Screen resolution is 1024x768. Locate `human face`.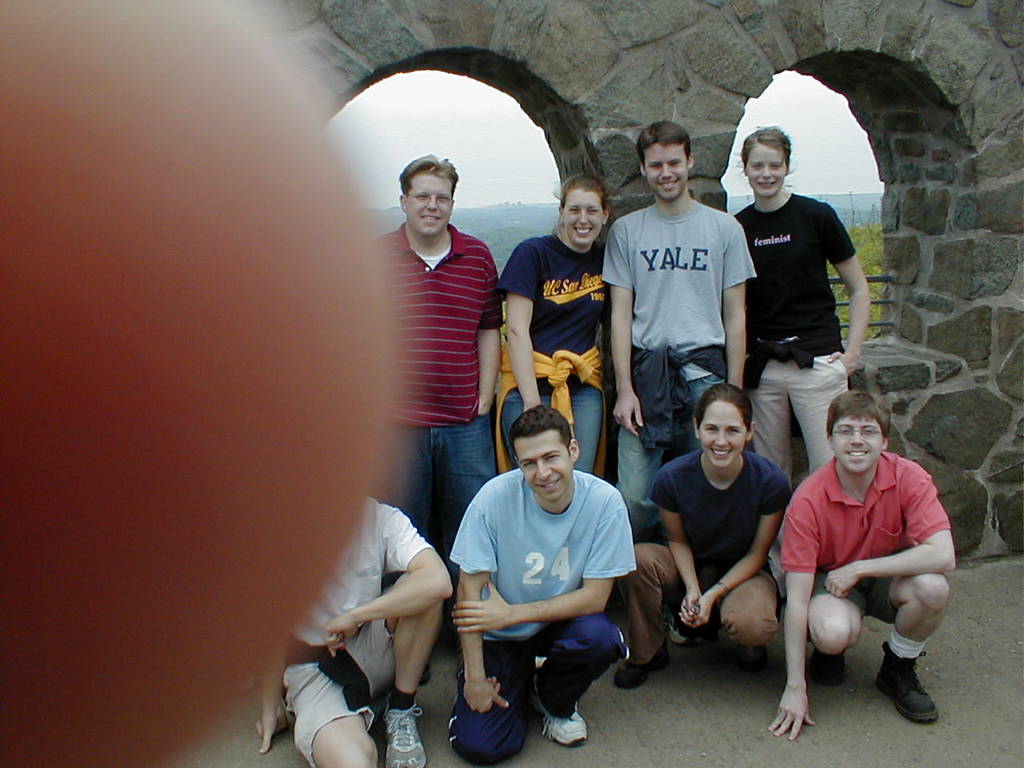
crop(410, 174, 452, 234).
